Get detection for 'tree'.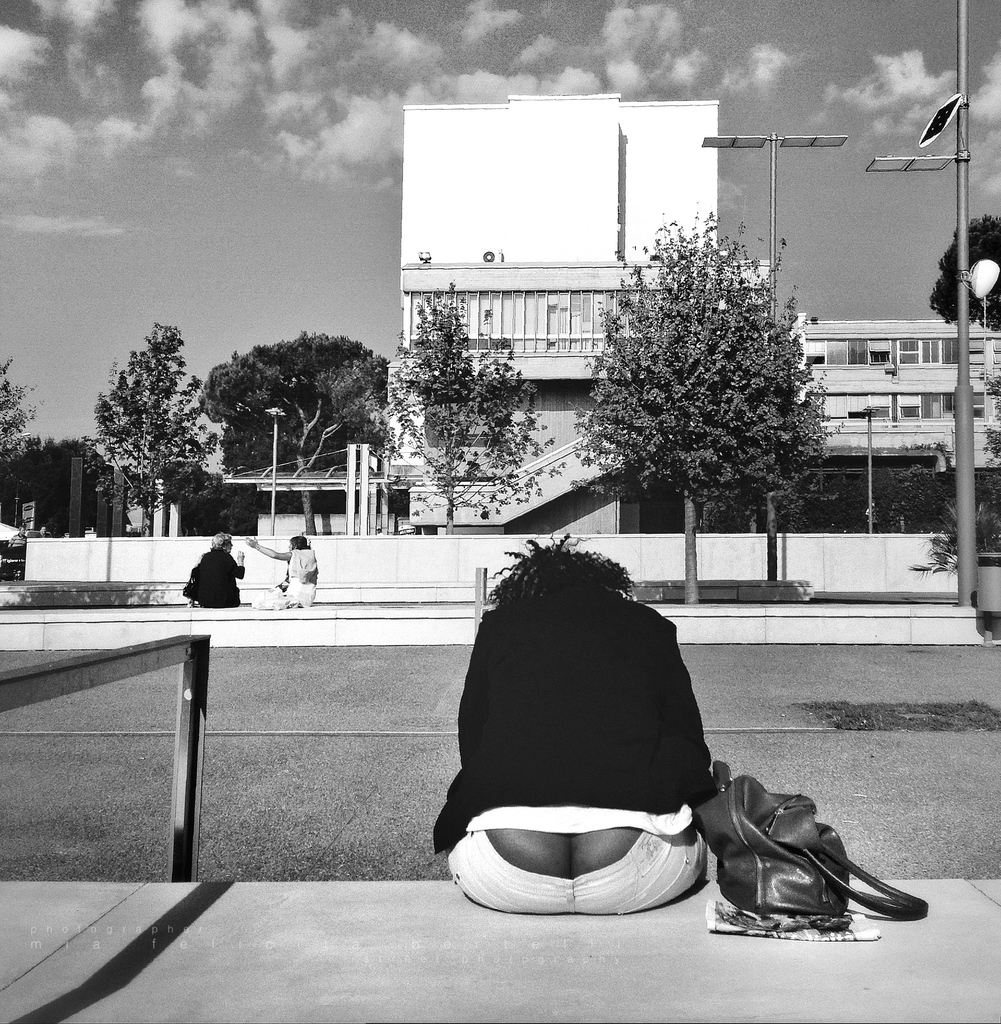
Detection: {"left": 0, "top": 352, "right": 52, "bottom": 476}.
